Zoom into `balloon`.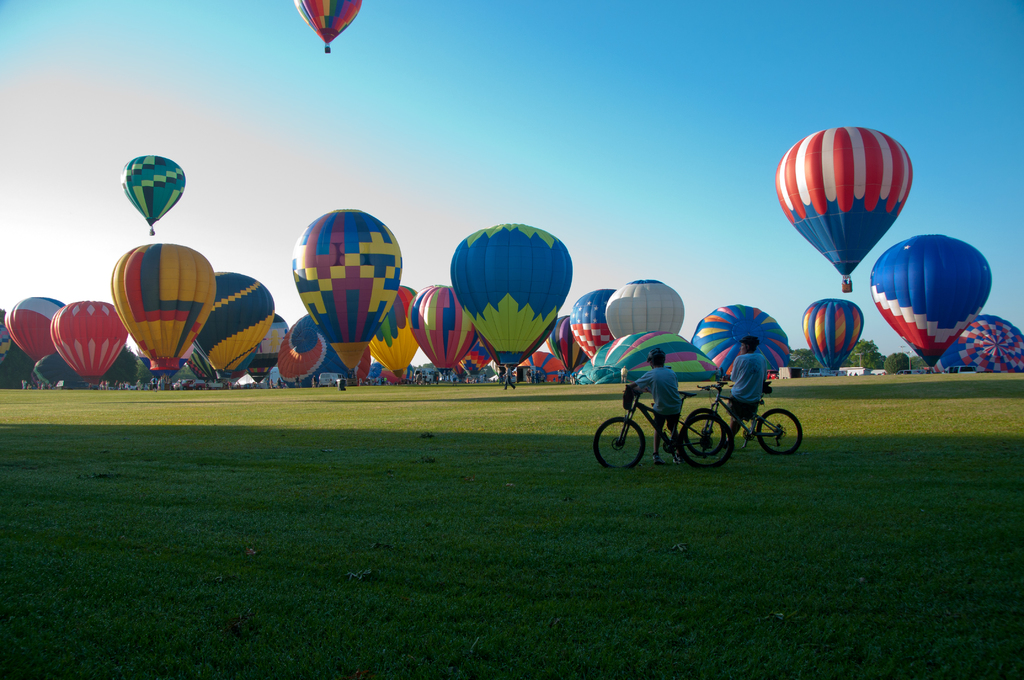
Zoom target: box(188, 342, 259, 382).
